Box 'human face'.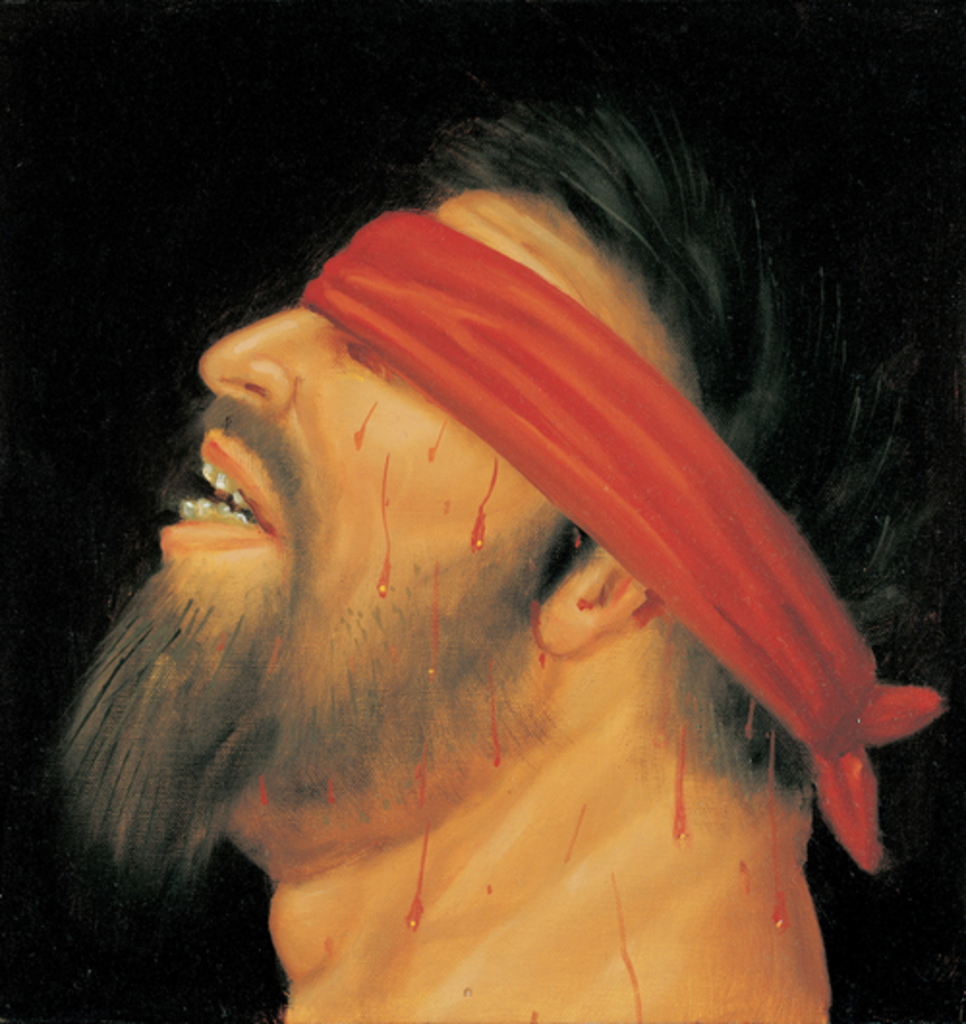
141, 184, 701, 840.
